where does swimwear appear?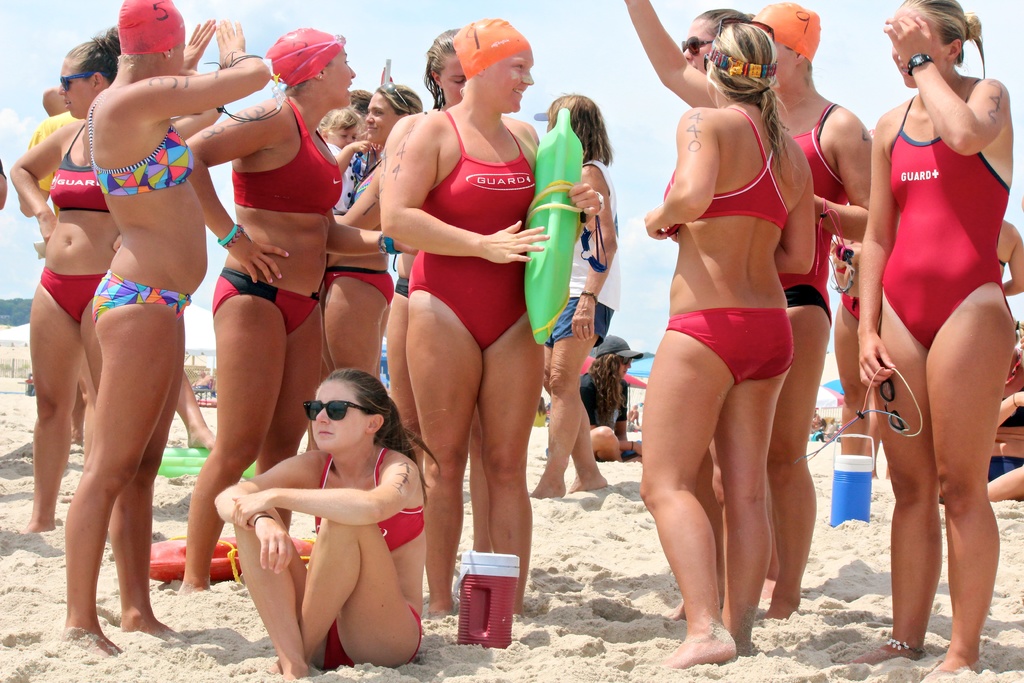
Appears at rect(663, 308, 812, 389).
